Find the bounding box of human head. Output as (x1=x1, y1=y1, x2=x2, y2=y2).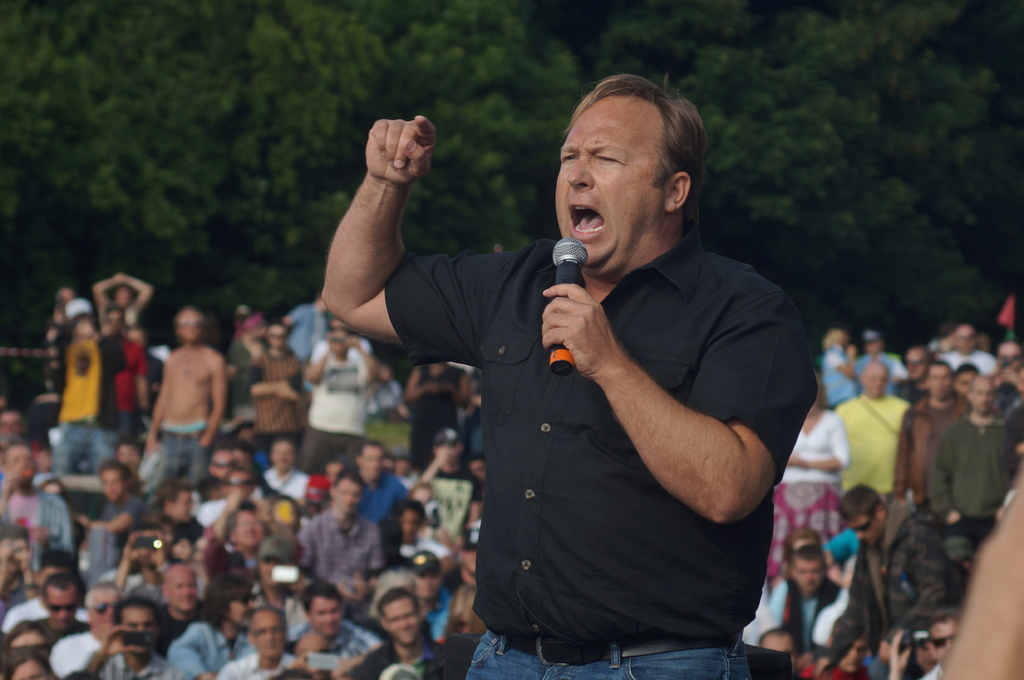
(x1=544, y1=72, x2=716, y2=244).
